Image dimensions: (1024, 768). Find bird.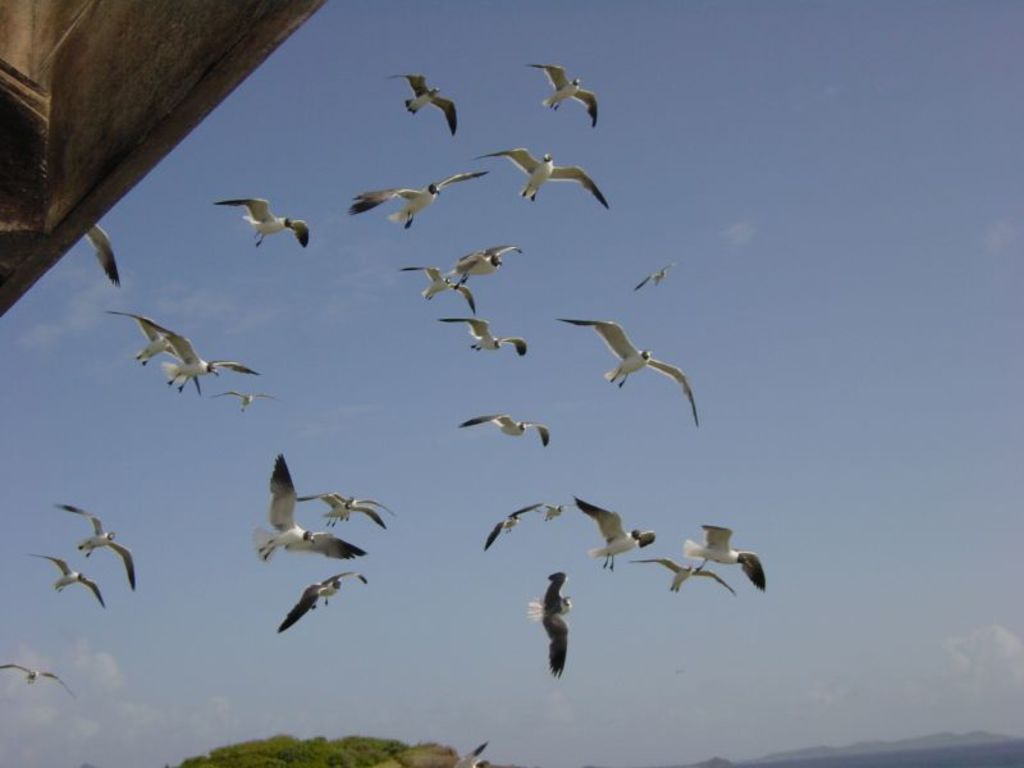
locate(691, 522, 763, 594).
